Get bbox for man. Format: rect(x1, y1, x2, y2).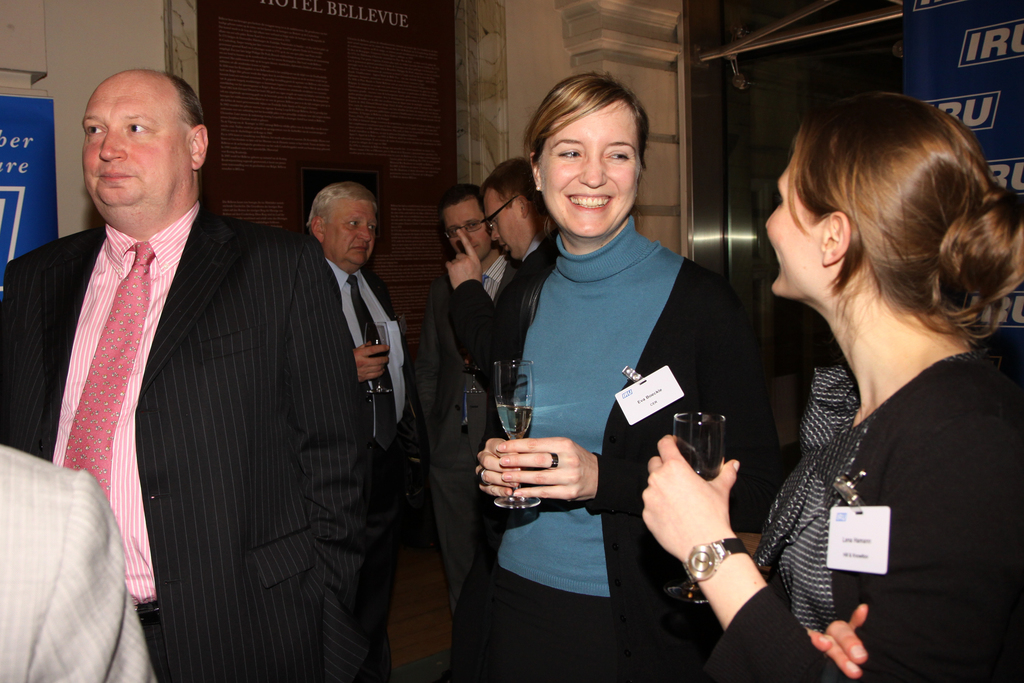
rect(20, 62, 408, 677).
